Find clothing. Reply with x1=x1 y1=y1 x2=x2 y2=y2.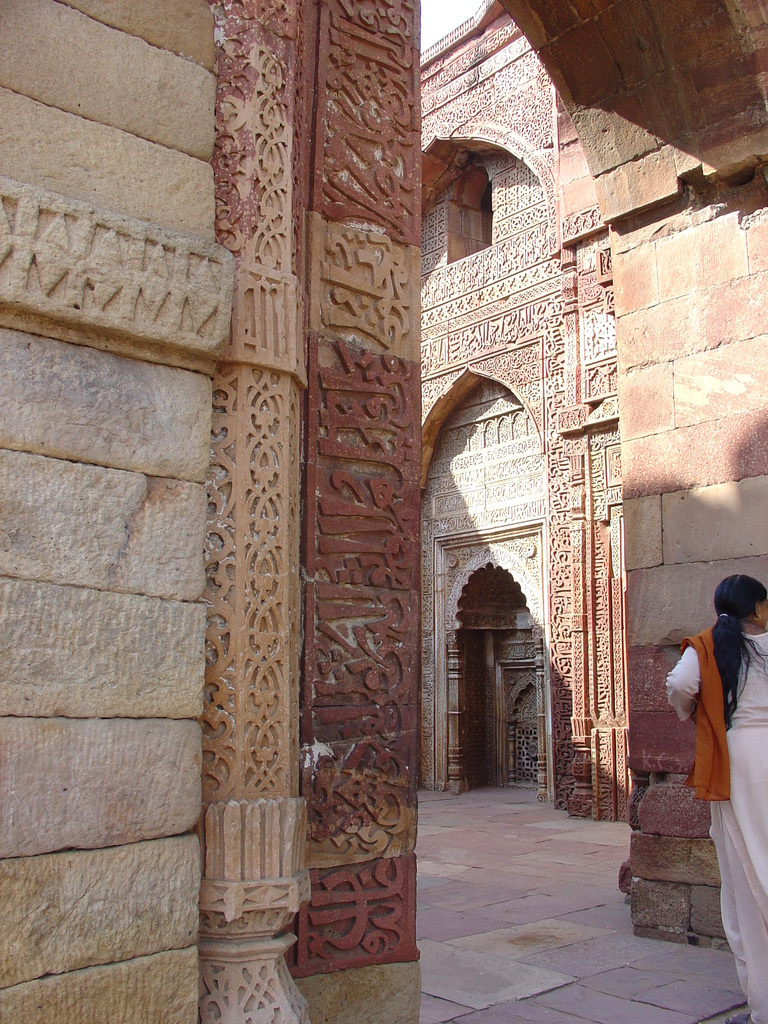
x1=664 y1=633 x2=767 y2=1023.
